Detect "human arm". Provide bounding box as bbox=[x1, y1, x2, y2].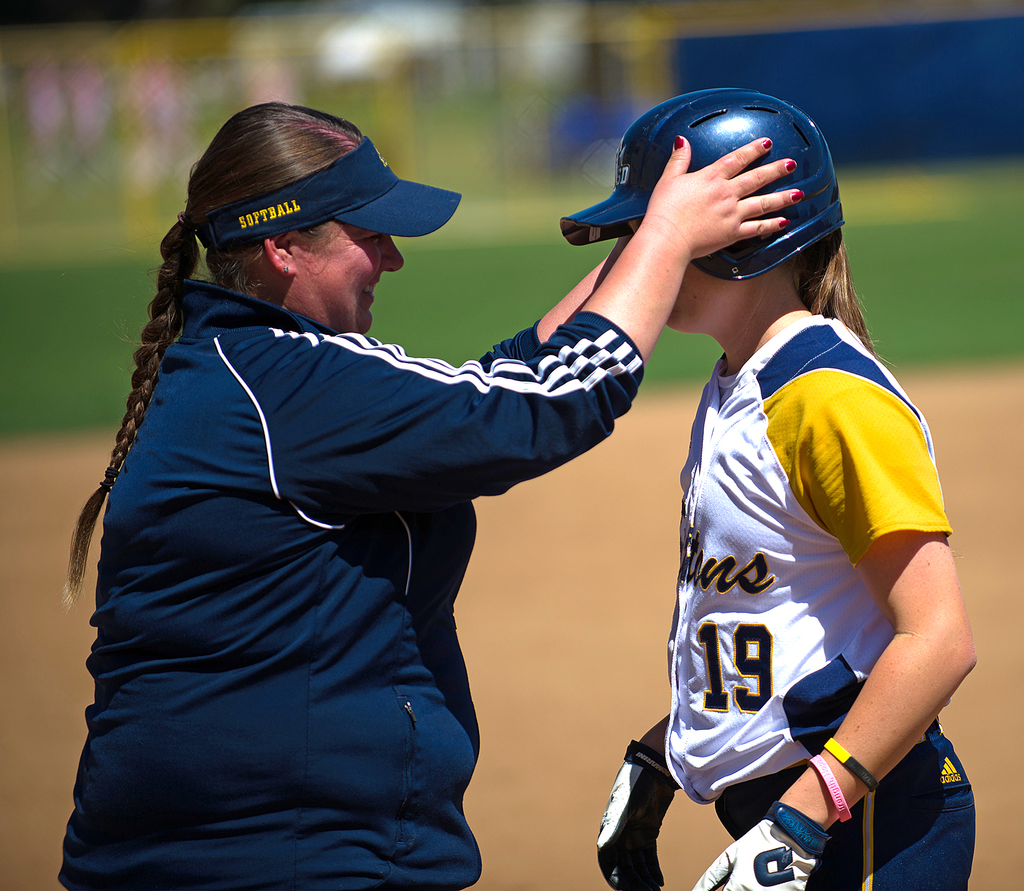
bbox=[694, 351, 983, 890].
